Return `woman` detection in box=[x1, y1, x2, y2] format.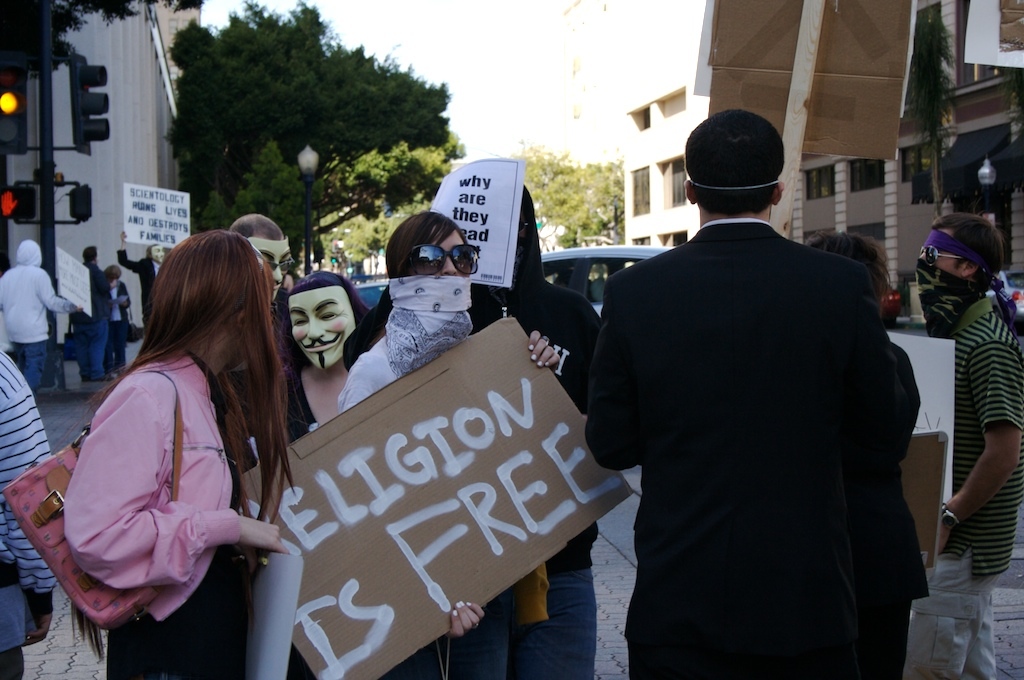
box=[99, 264, 132, 373].
